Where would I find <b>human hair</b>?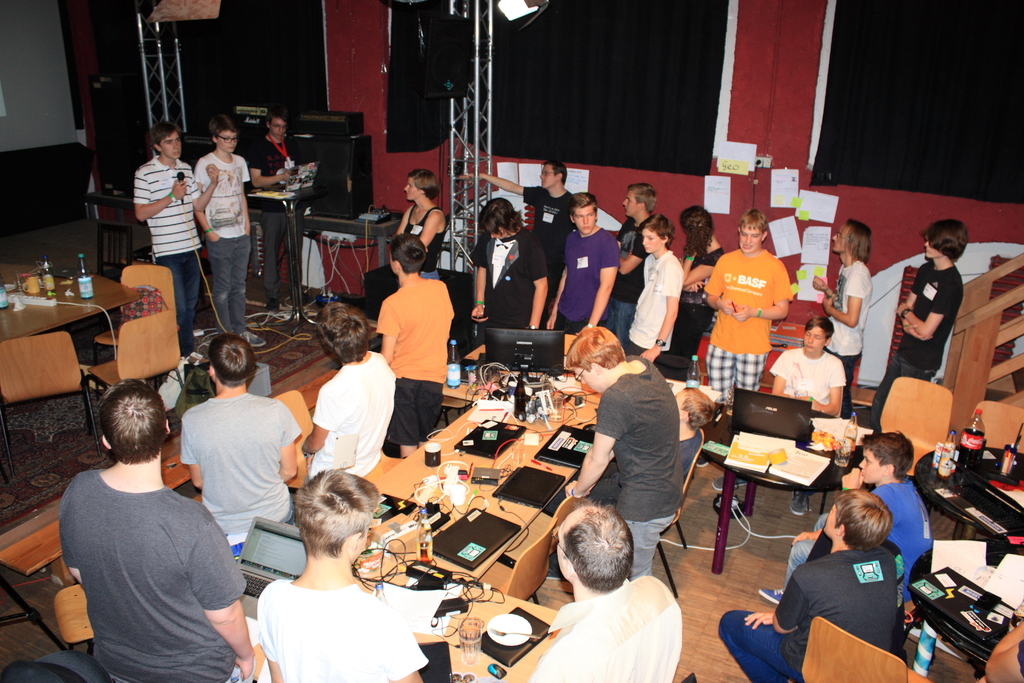
At l=628, t=183, r=656, b=215.
